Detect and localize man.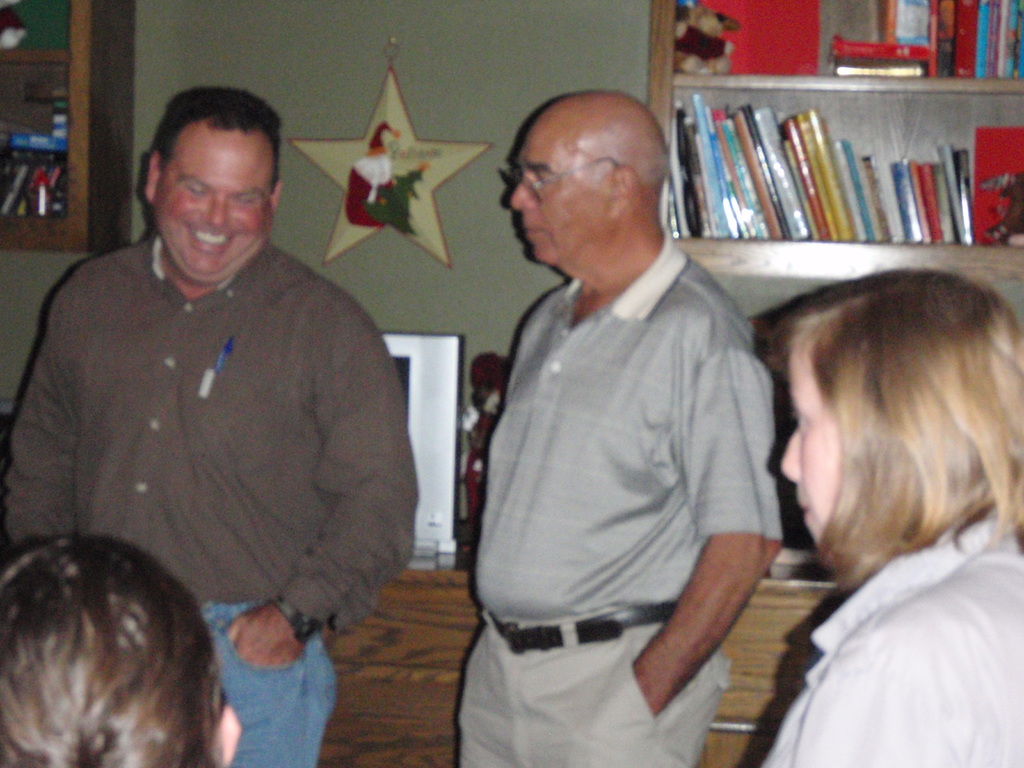
Localized at Rect(0, 86, 419, 767).
